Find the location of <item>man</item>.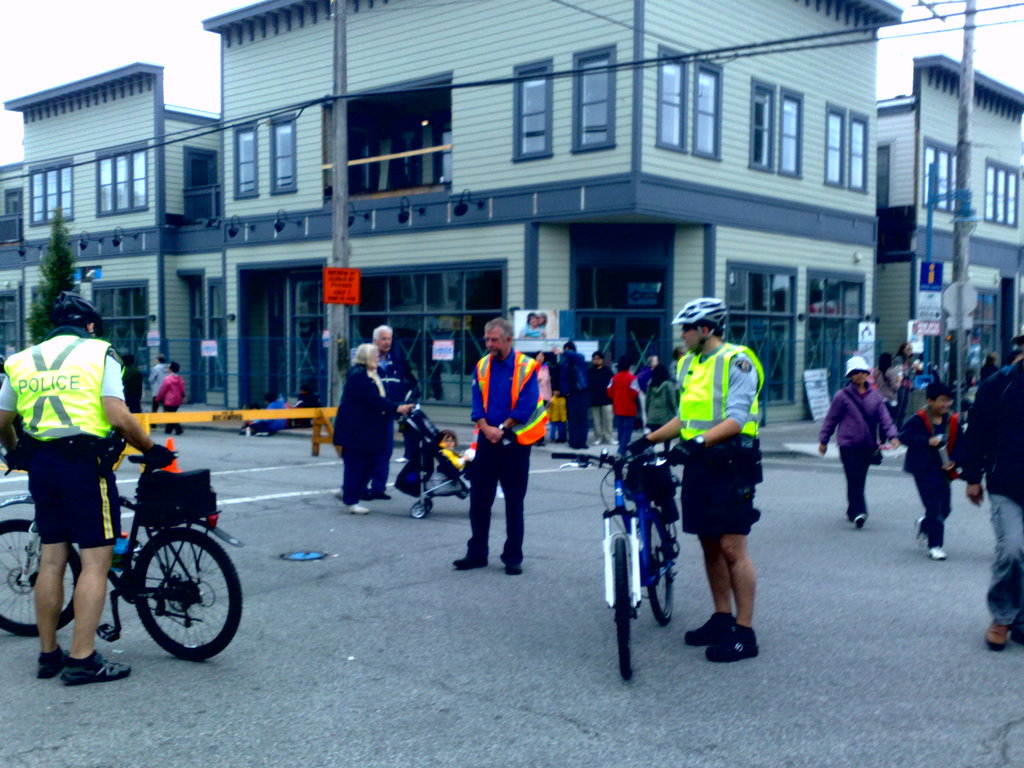
Location: (x1=590, y1=354, x2=618, y2=454).
